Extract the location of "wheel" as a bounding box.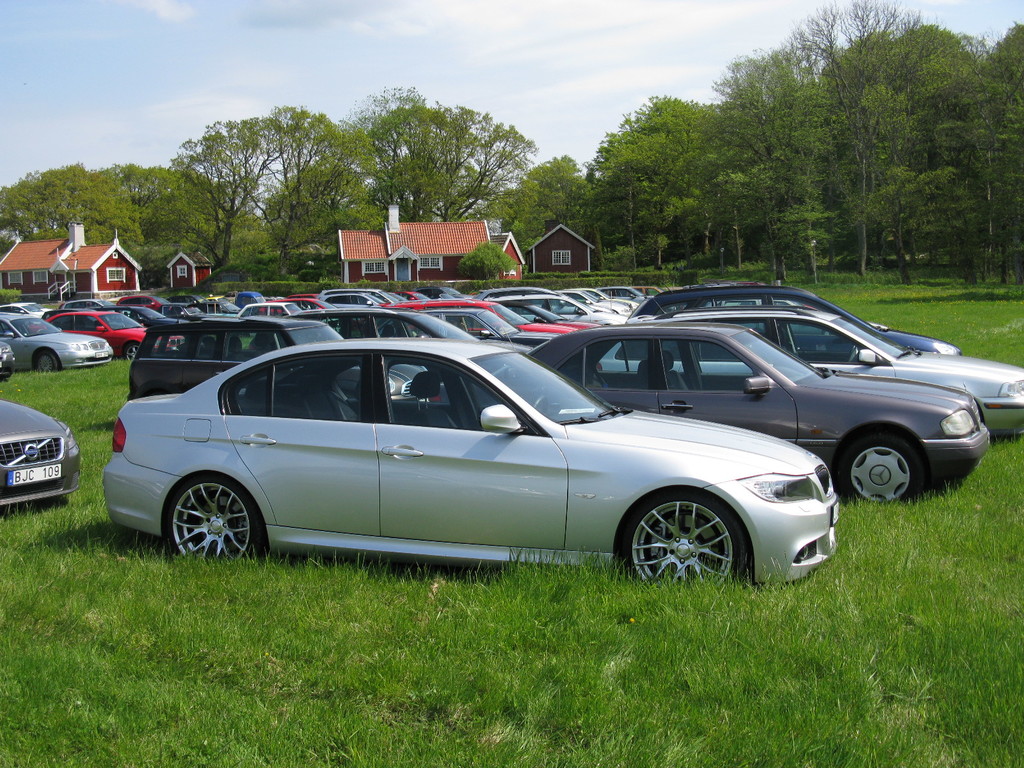
838, 429, 927, 505.
